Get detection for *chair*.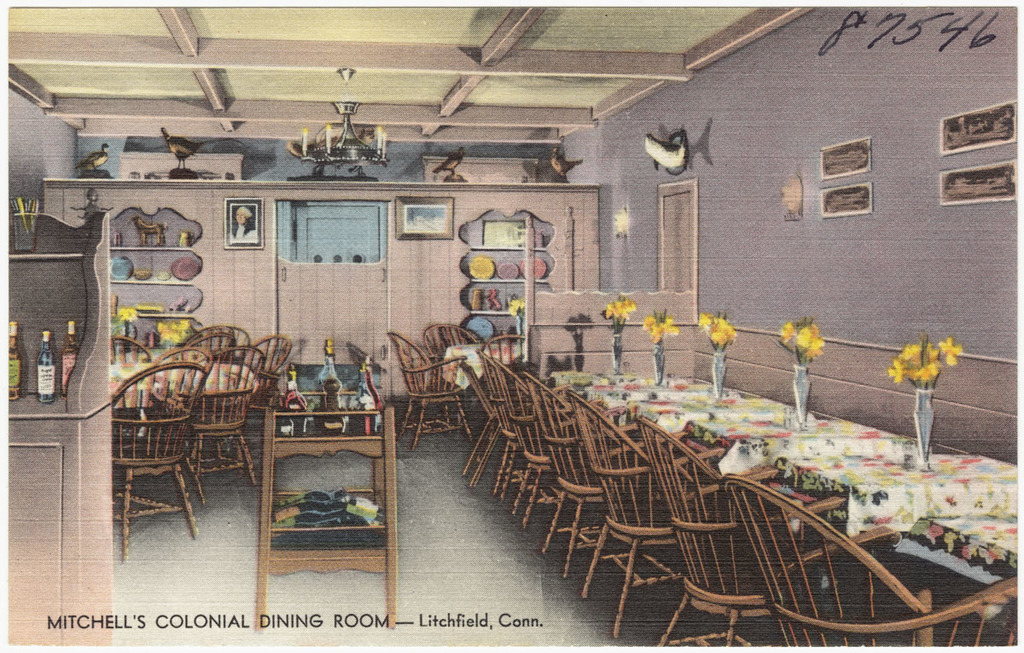
Detection: l=633, t=407, r=857, b=652.
